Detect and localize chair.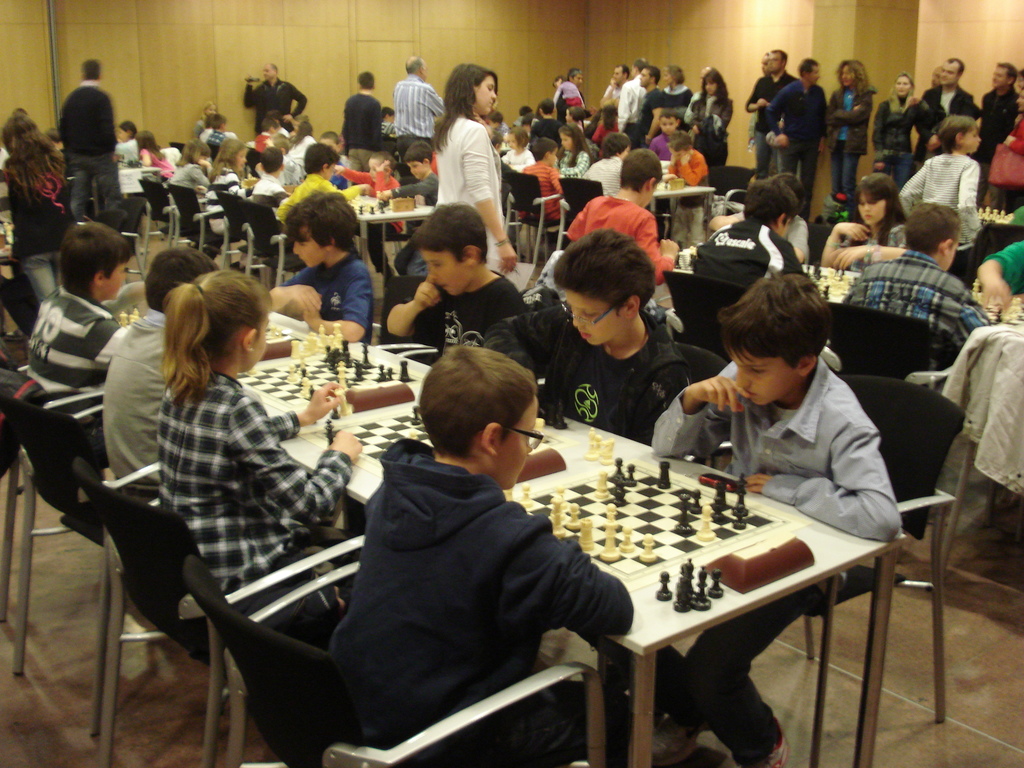
Localized at (left=647, top=195, right=673, bottom=232).
